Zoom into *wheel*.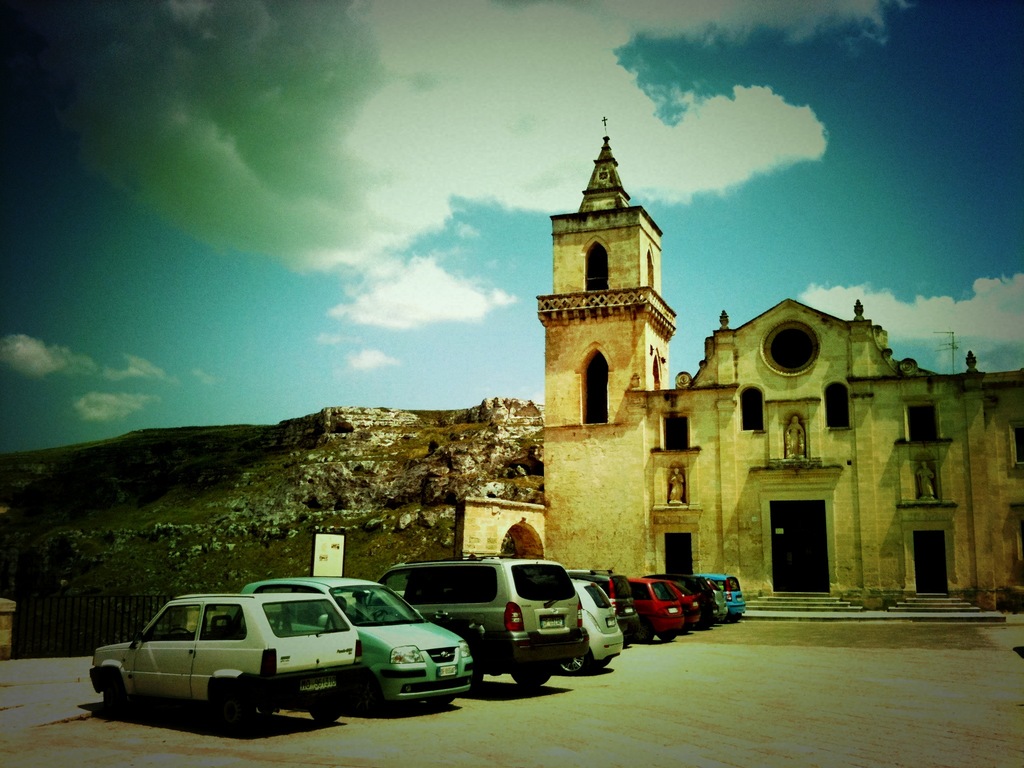
Zoom target: BBox(238, 680, 252, 724).
